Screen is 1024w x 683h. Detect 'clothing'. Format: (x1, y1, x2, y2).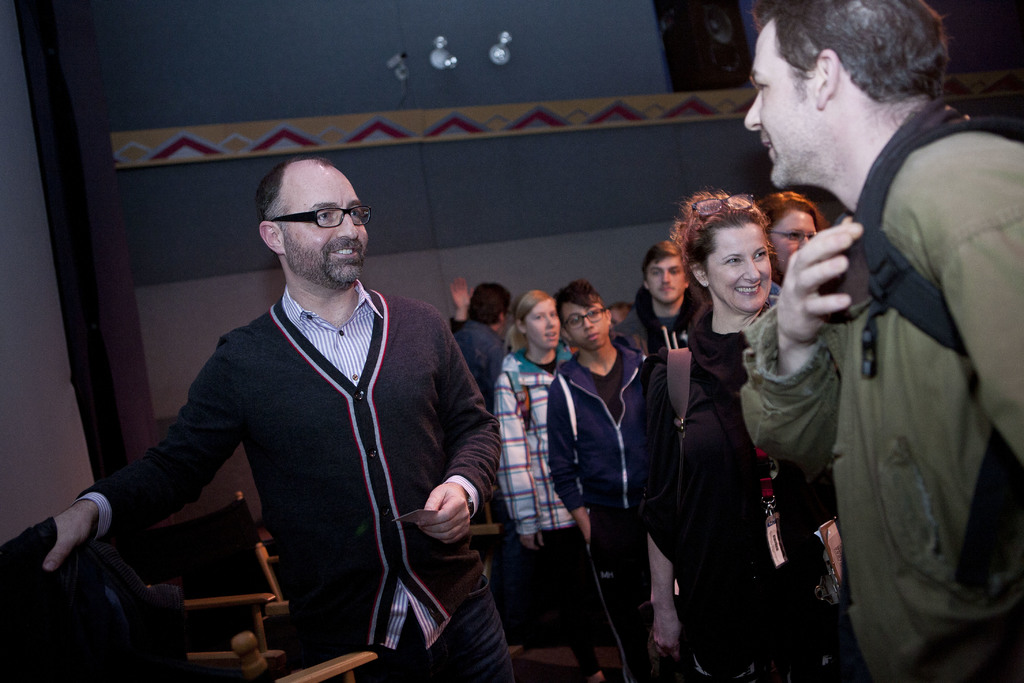
(640, 300, 871, 682).
